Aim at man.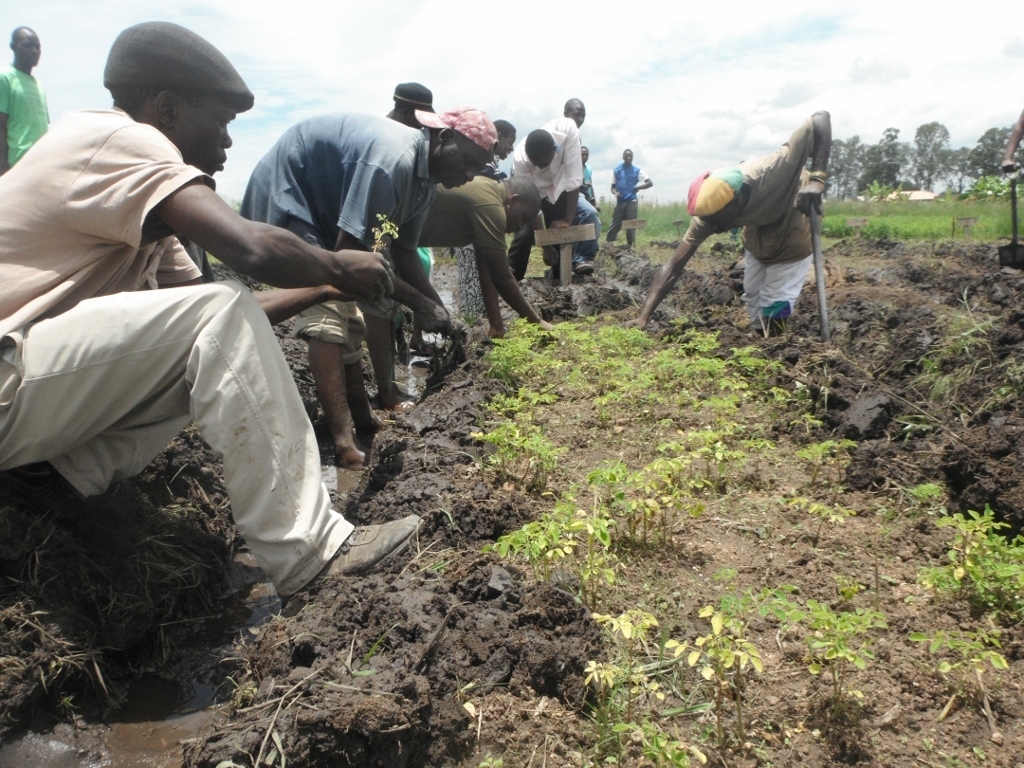
Aimed at box=[559, 97, 601, 275].
